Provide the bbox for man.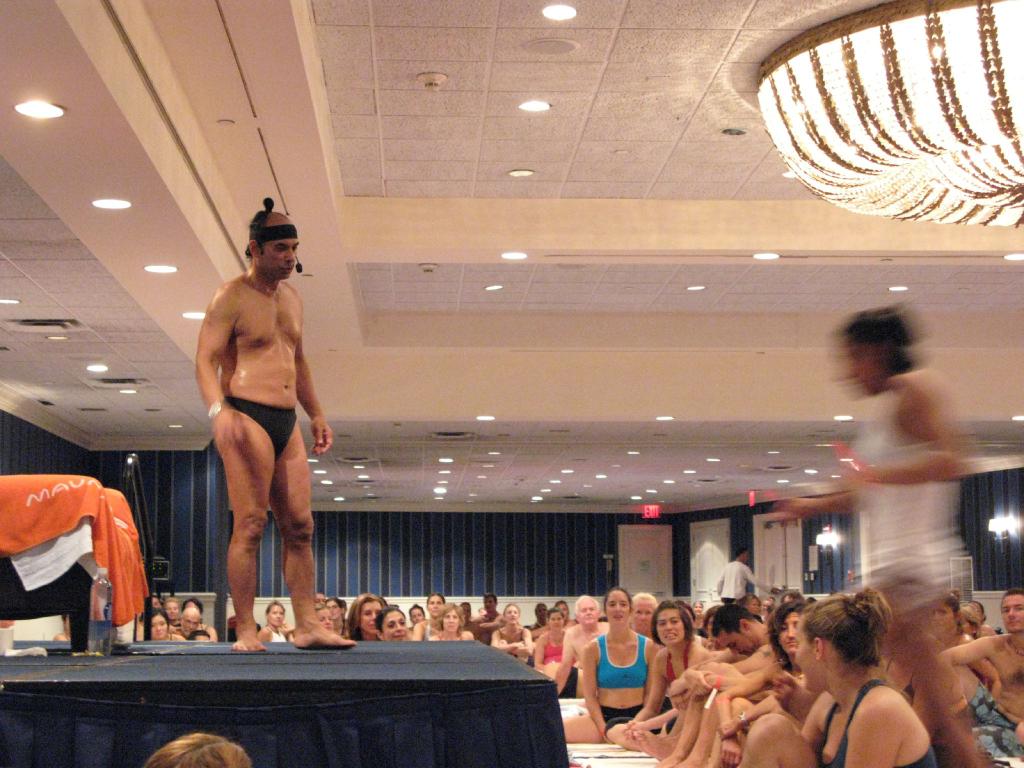
195:200:356:651.
